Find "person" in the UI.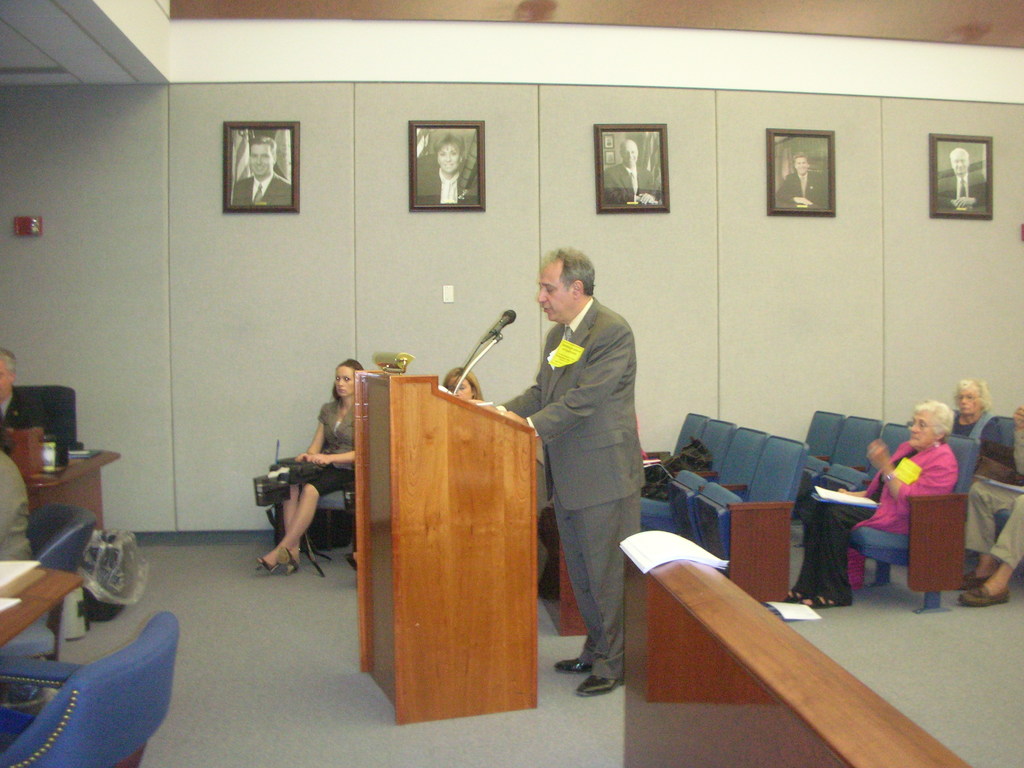
UI element at box(776, 150, 829, 214).
